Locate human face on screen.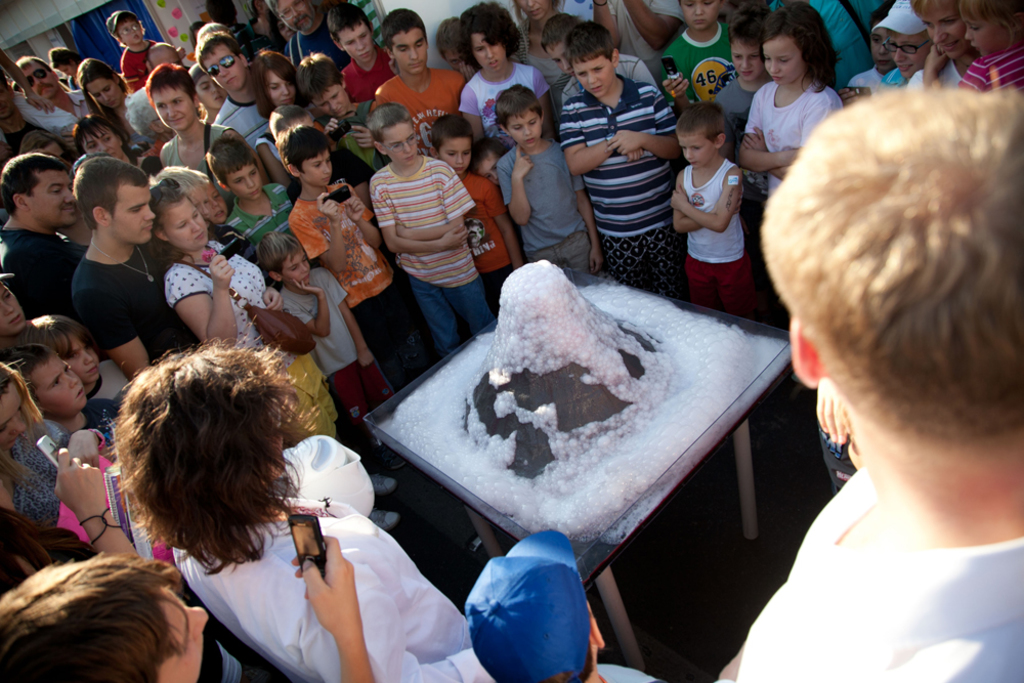
On screen at BBox(508, 108, 544, 152).
